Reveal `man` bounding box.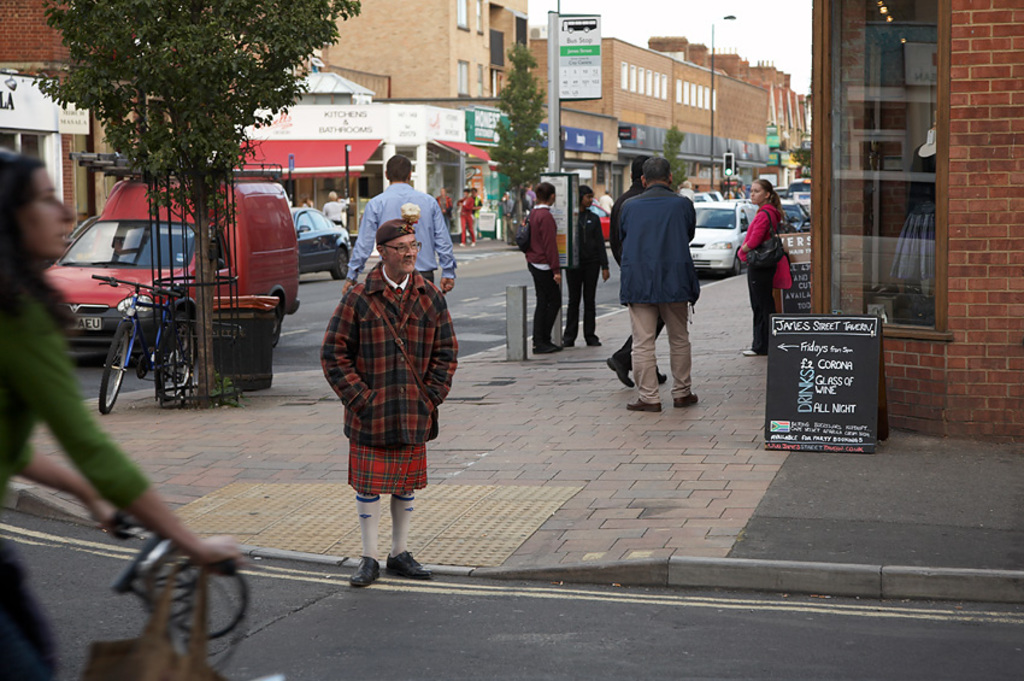
Revealed: (left=614, top=155, right=699, bottom=412).
